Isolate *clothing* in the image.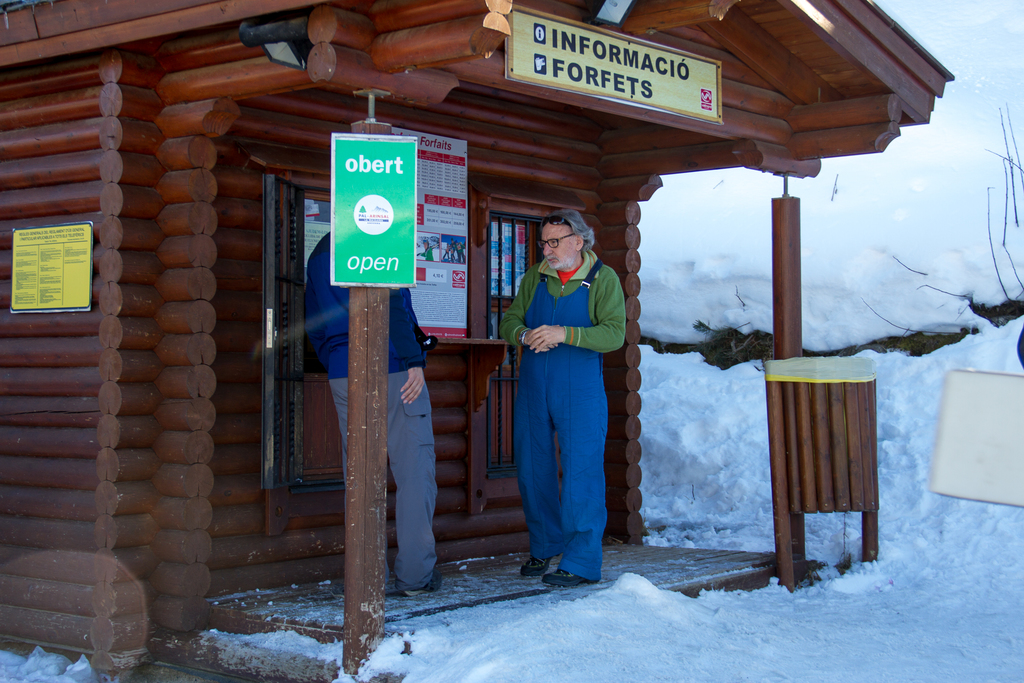
Isolated region: region(449, 243, 454, 256).
